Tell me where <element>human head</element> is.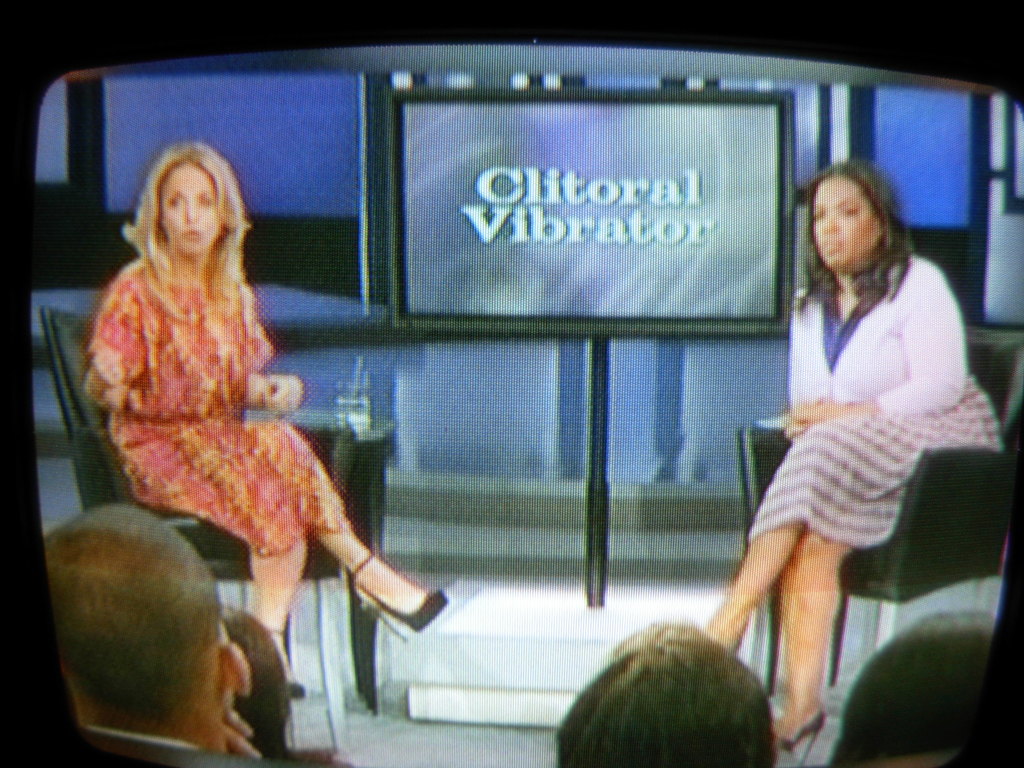
<element>human head</element> is at l=805, t=156, r=900, b=269.
